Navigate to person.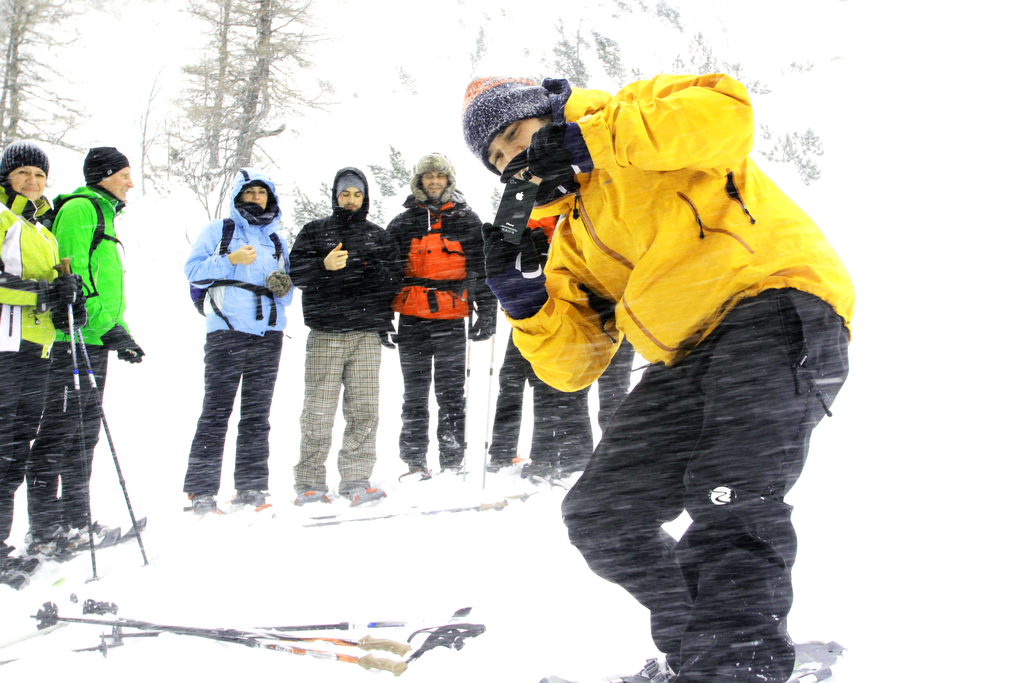
Navigation target: bbox=[289, 165, 400, 508].
